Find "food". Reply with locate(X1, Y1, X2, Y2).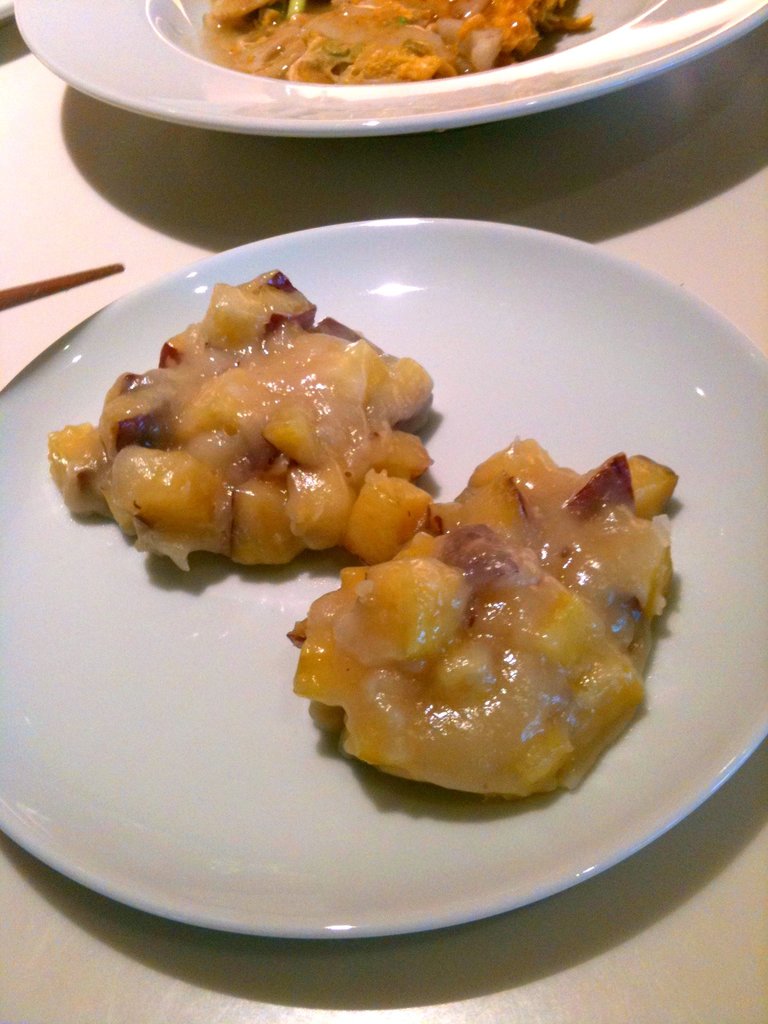
locate(194, 0, 595, 85).
